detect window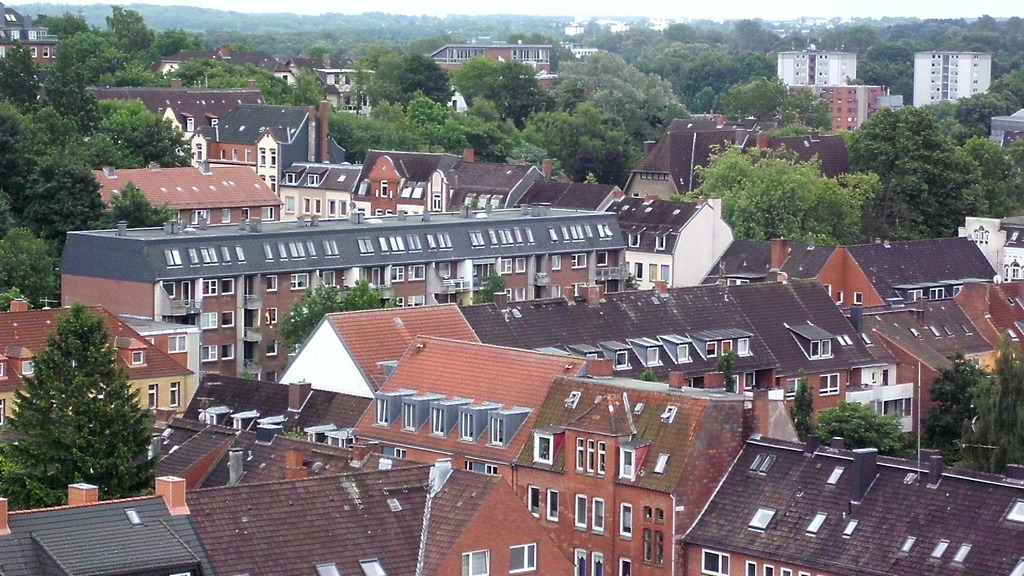
<box>375,397,392,420</box>
